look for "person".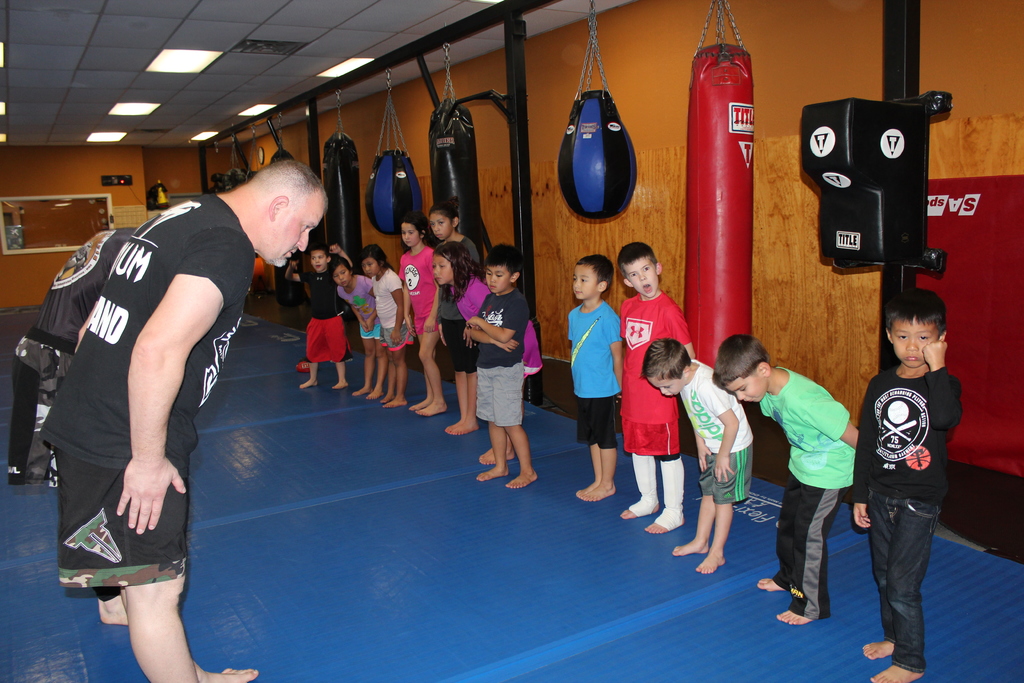
Found: [left=429, top=242, right=538, bottom=458].
